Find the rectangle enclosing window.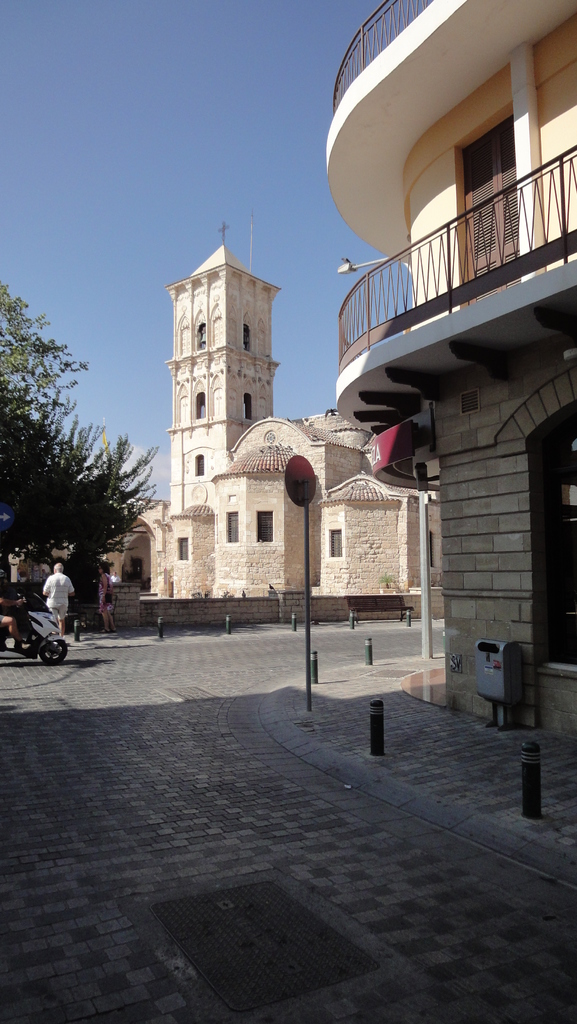
252,504,271,543.
